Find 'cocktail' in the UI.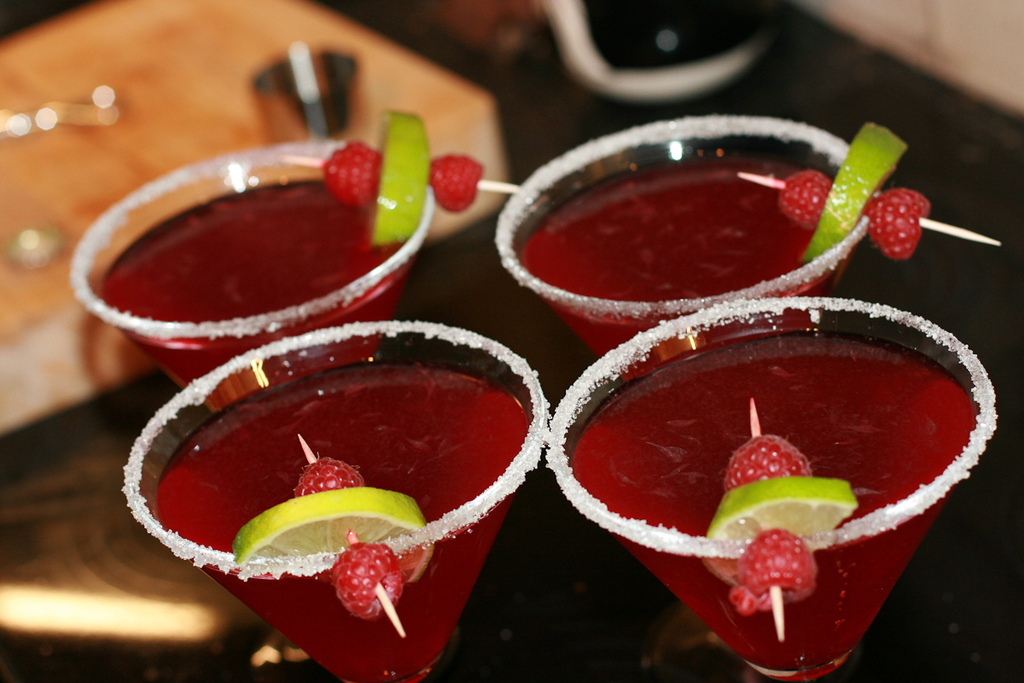
UI element at 577, 291, 984, 646.
